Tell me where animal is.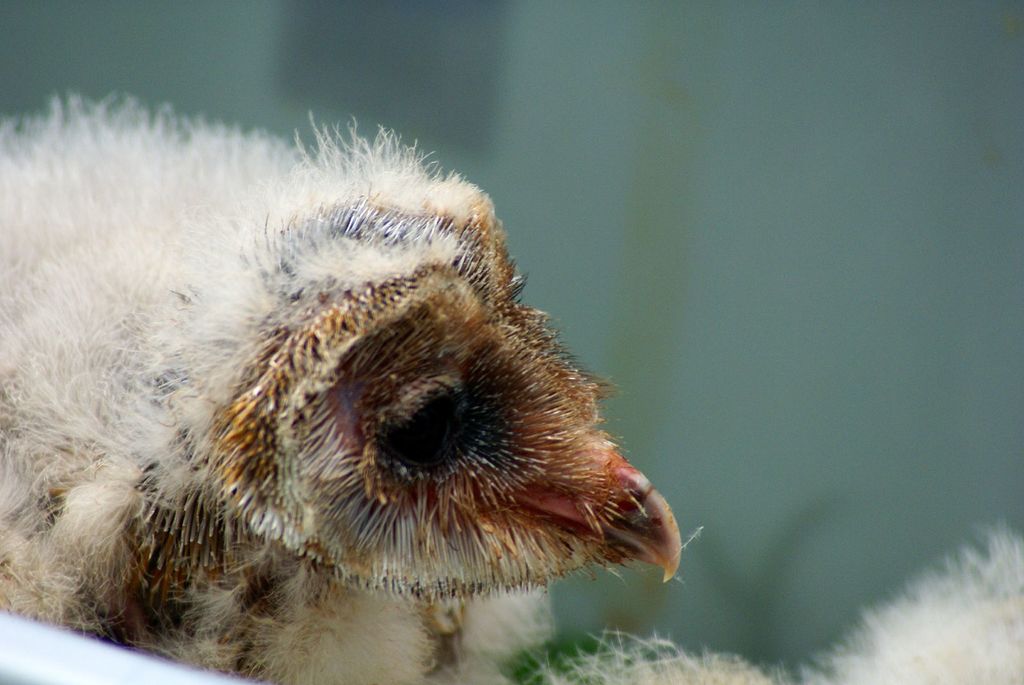
animal is at (left=0, top=83, right=706, bottom=684).
